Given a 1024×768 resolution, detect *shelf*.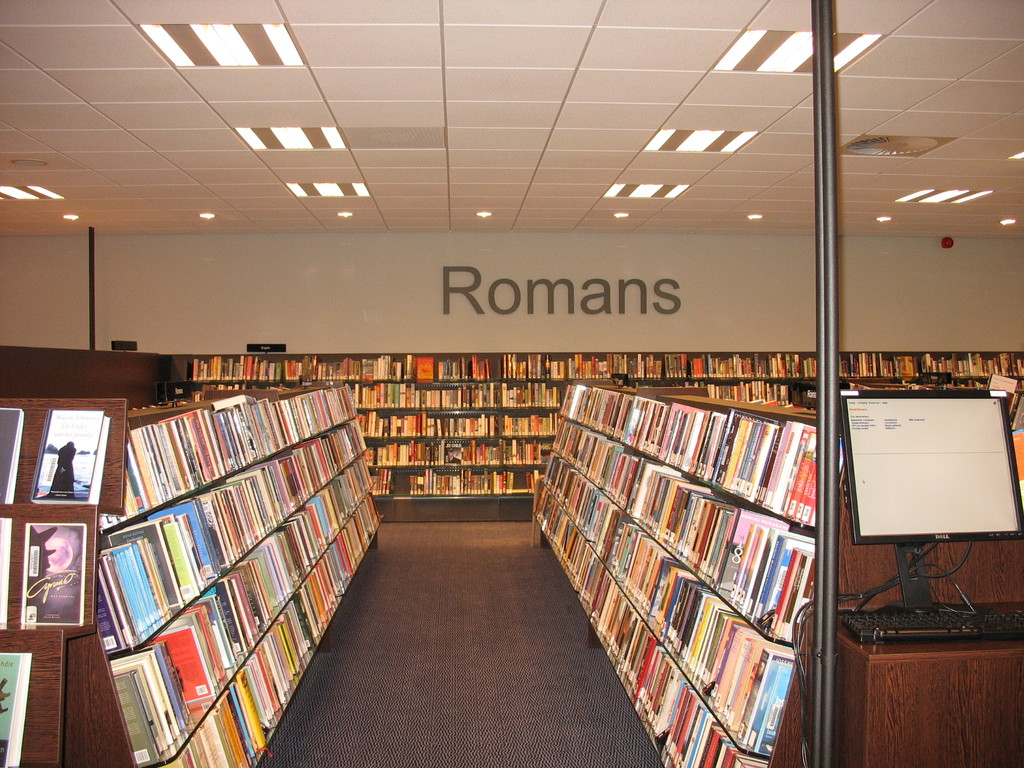
rect(348, 378, 564, 415).
